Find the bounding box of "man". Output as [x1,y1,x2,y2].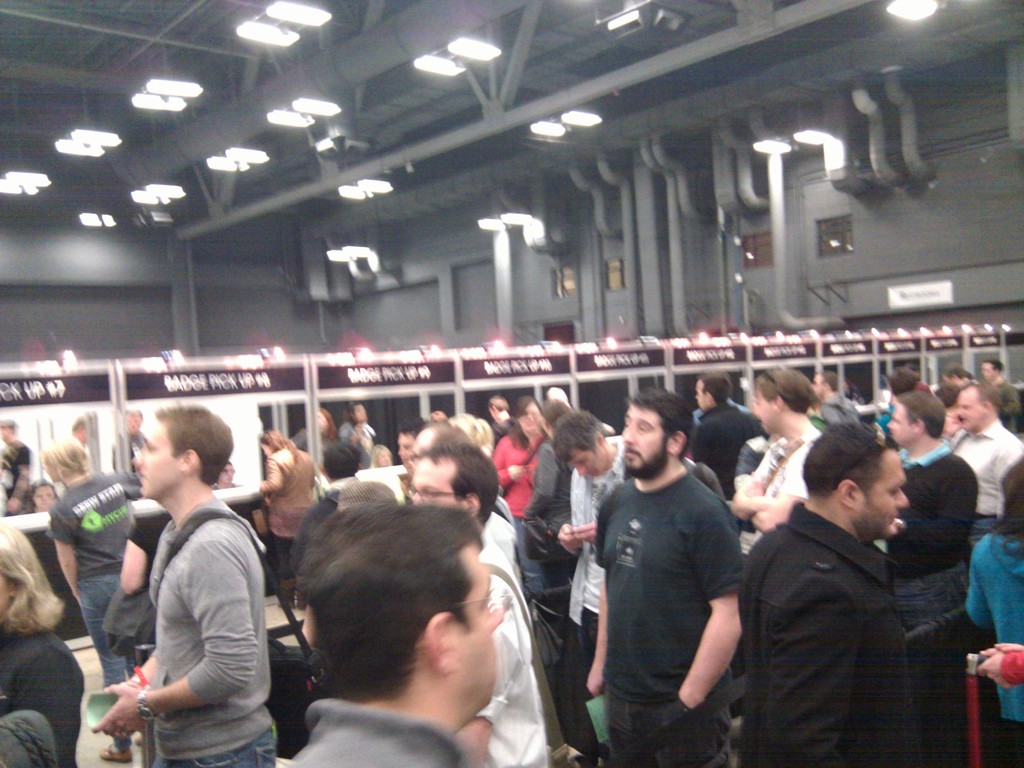
[890,389,979,621].
